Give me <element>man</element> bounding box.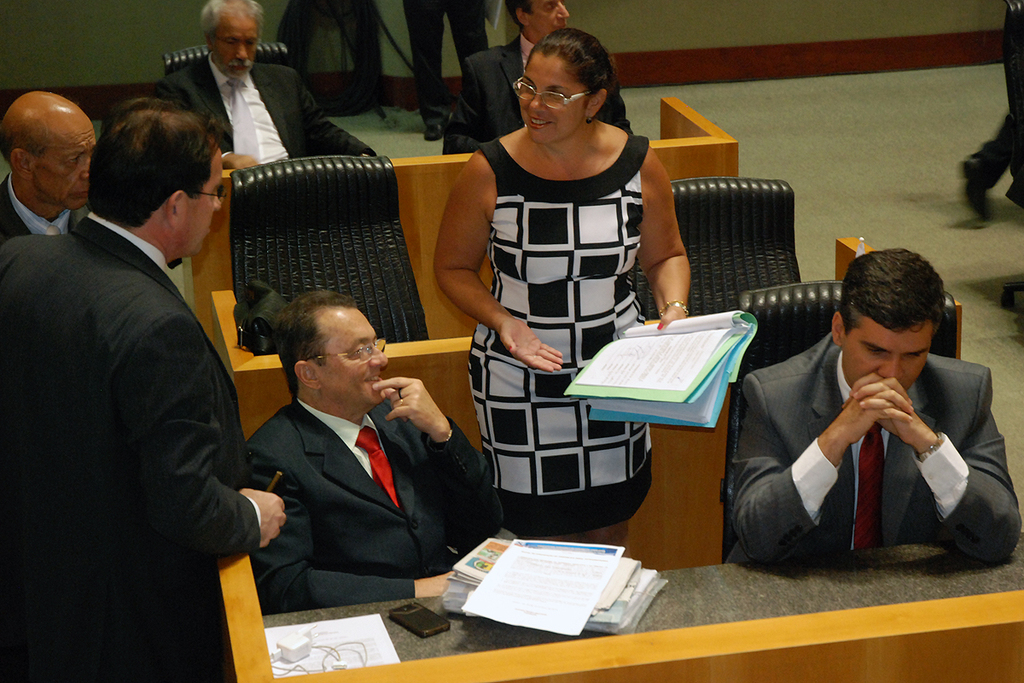
[235,283,514,598].
